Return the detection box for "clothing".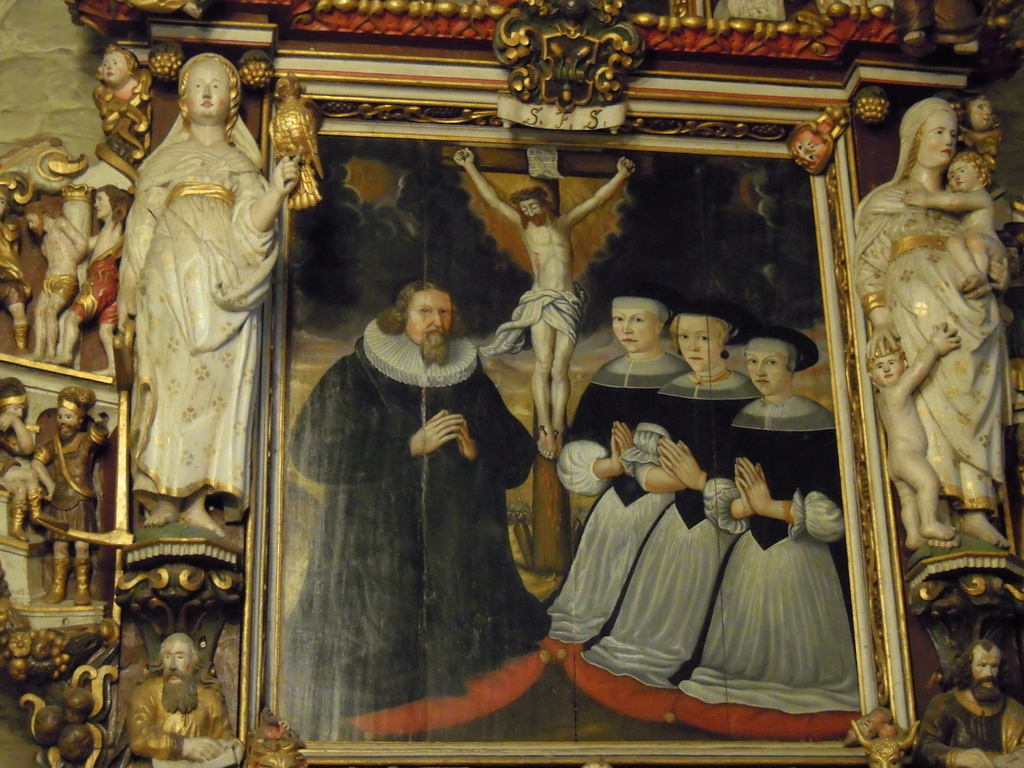
region(665, 388, 861, 714).
